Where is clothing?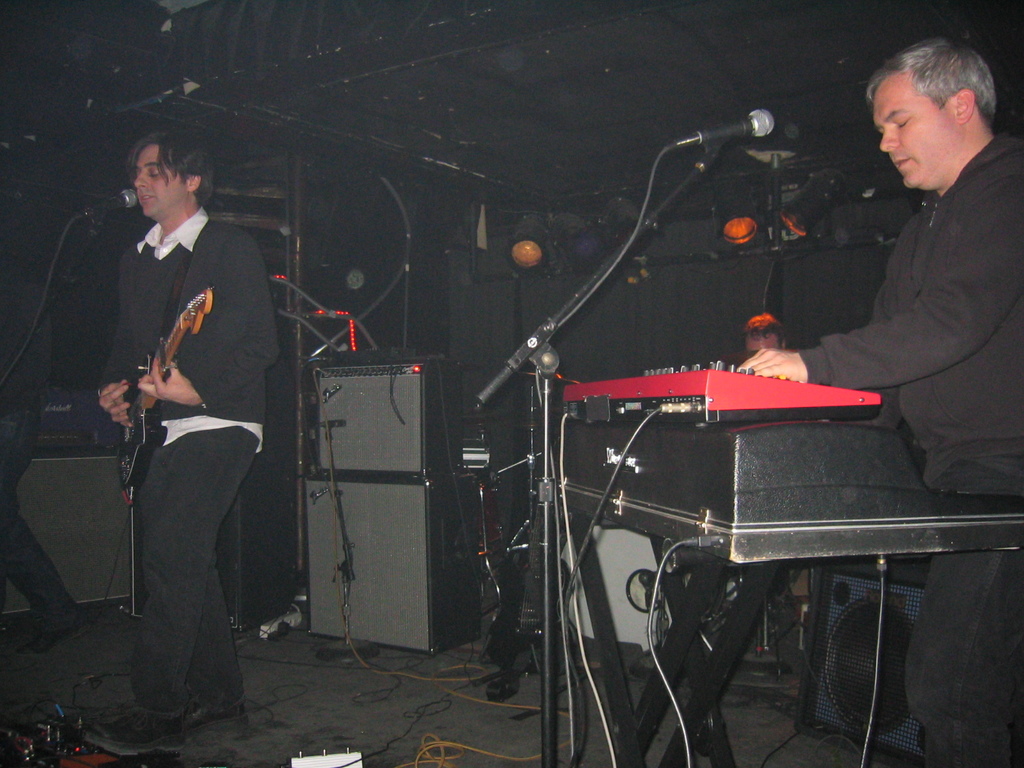
798,138,1023,760.
